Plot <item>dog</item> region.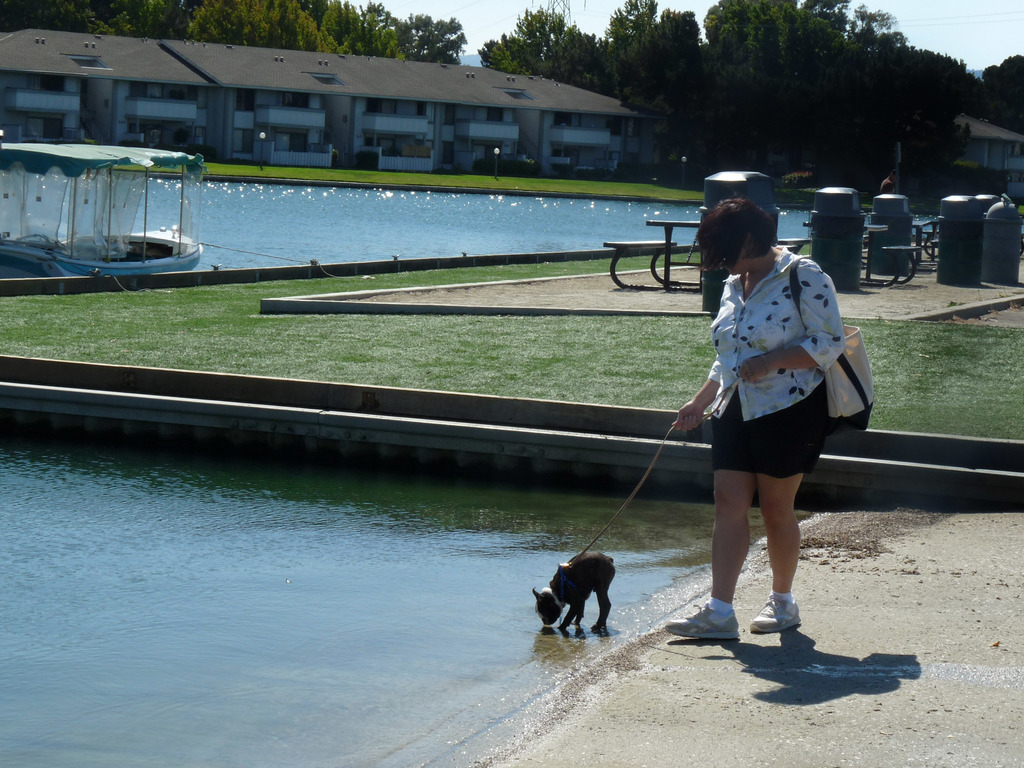
Plotted at x1=529, y1=550, x2=614, y2=630.
